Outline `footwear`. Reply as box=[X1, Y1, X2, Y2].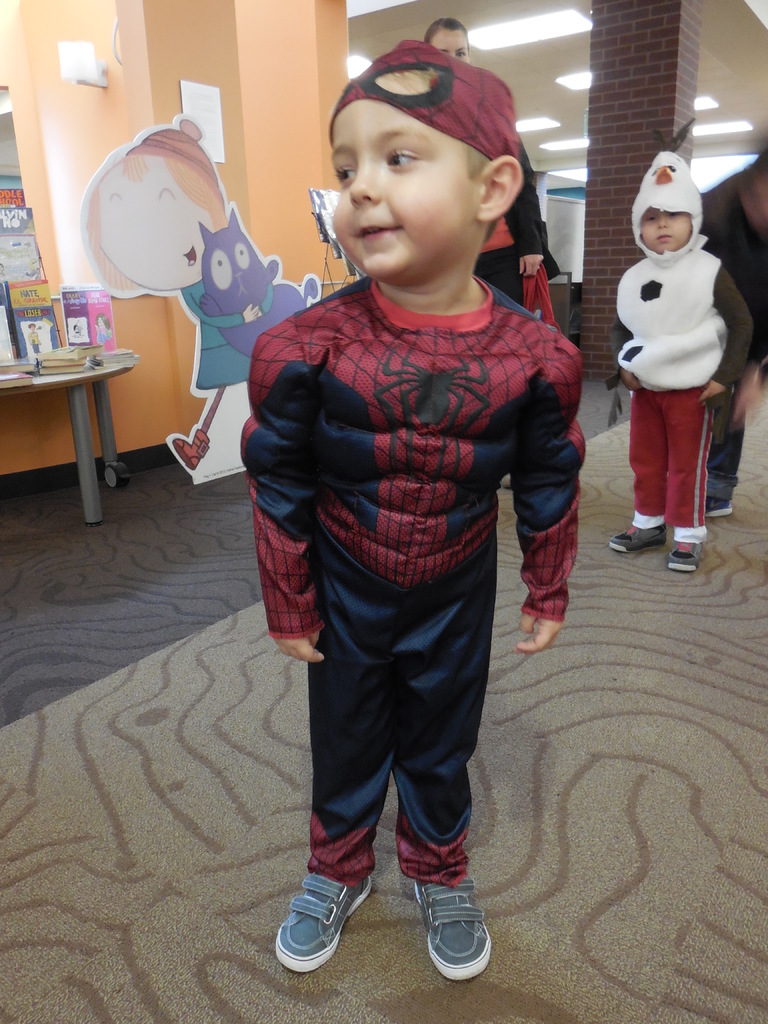
box=[273, 874, 371, 977].
